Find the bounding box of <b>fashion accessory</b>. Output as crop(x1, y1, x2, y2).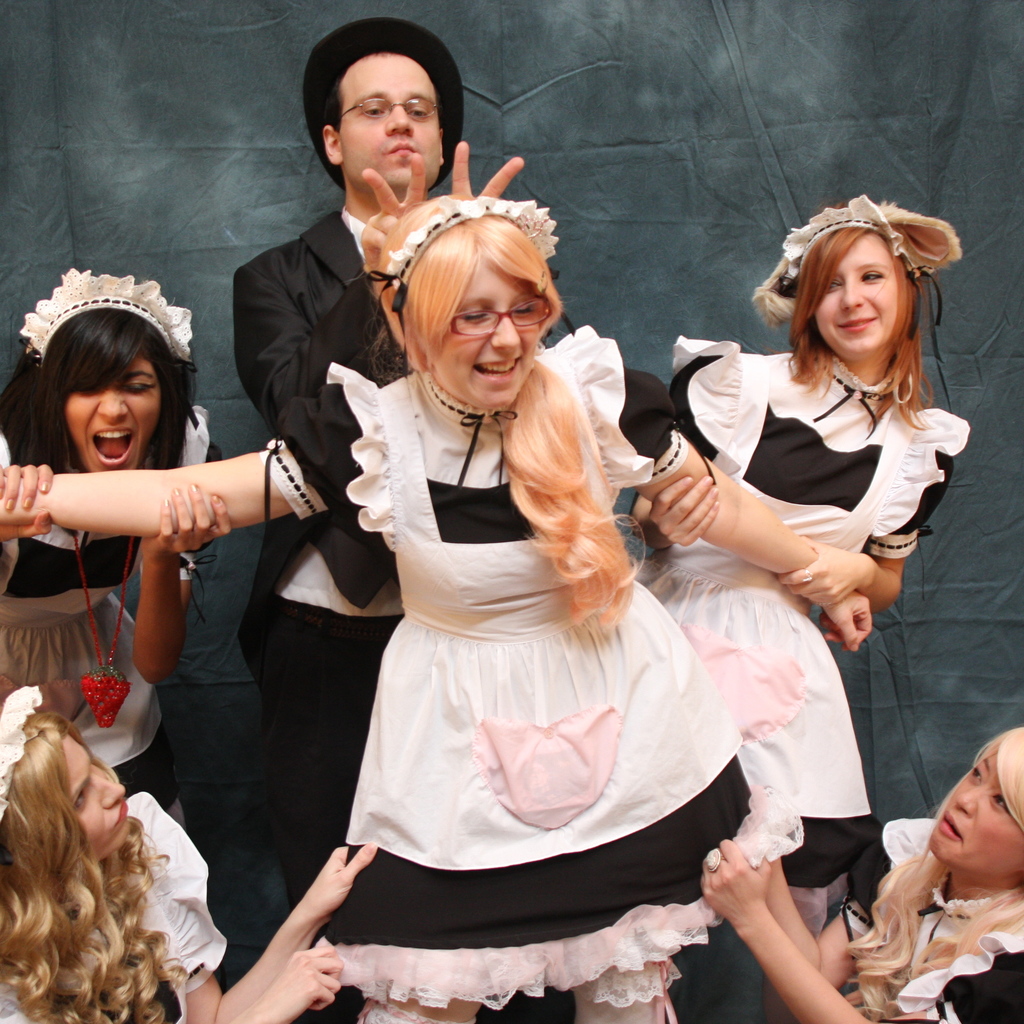
crop(71, 529, 136, 727).
